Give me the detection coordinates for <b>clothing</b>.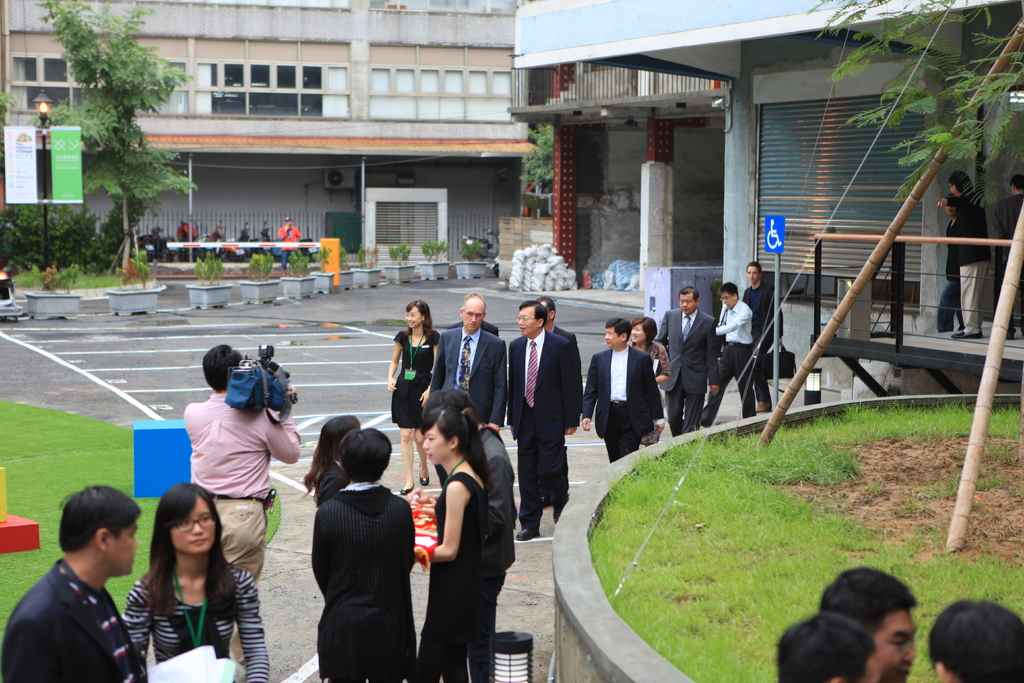
<box>305,478,419,682</box>.
